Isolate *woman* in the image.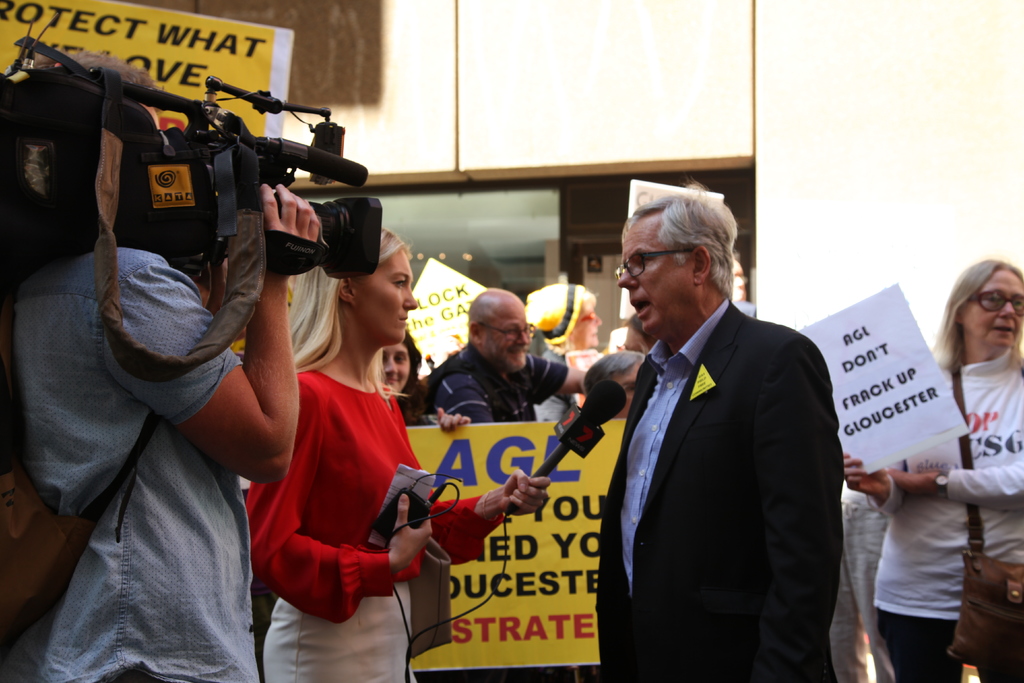
Isolated region: Rect(244, 229, 555, 682).
